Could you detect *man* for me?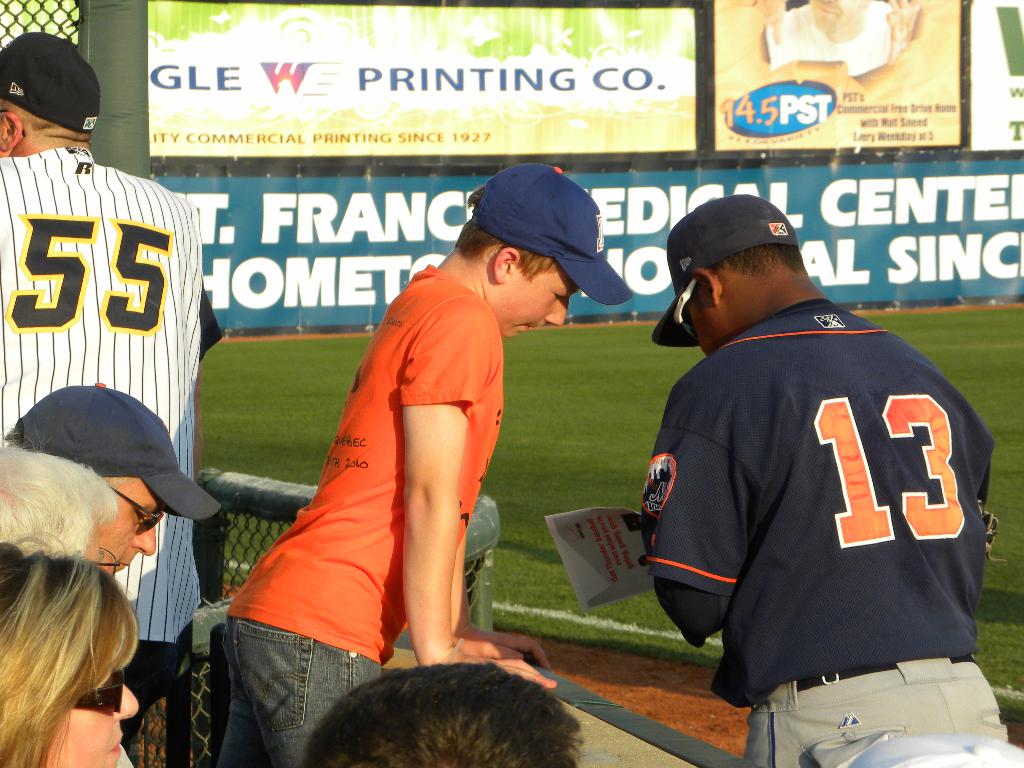
Detection result: <box>0,32,227,707</box>.
